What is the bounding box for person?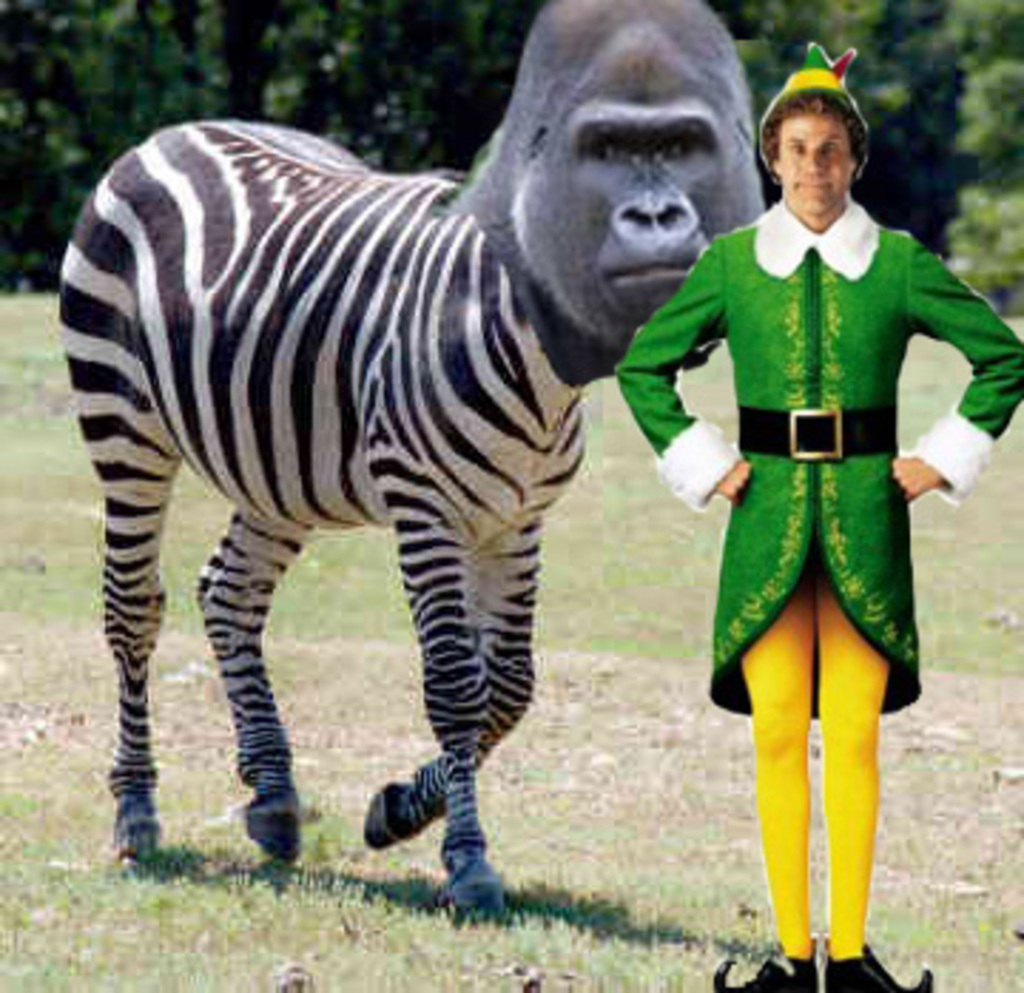
bbox(609, 71, 1021, 990).
